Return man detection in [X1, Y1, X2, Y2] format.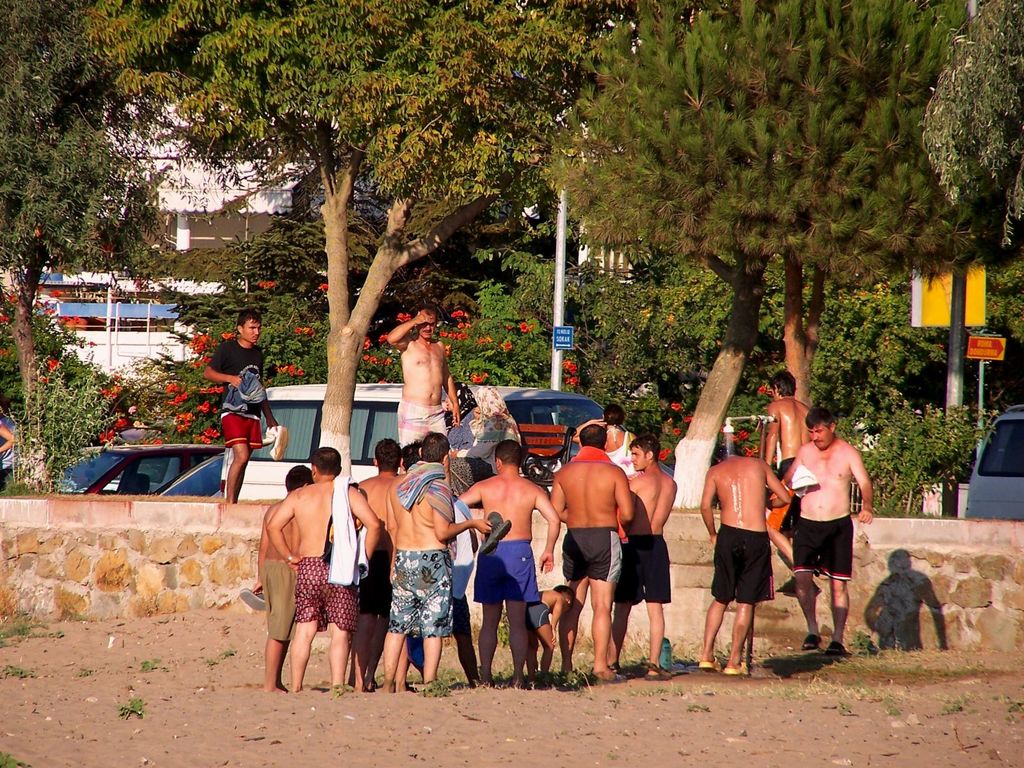
[545, 424, 636, 680].
